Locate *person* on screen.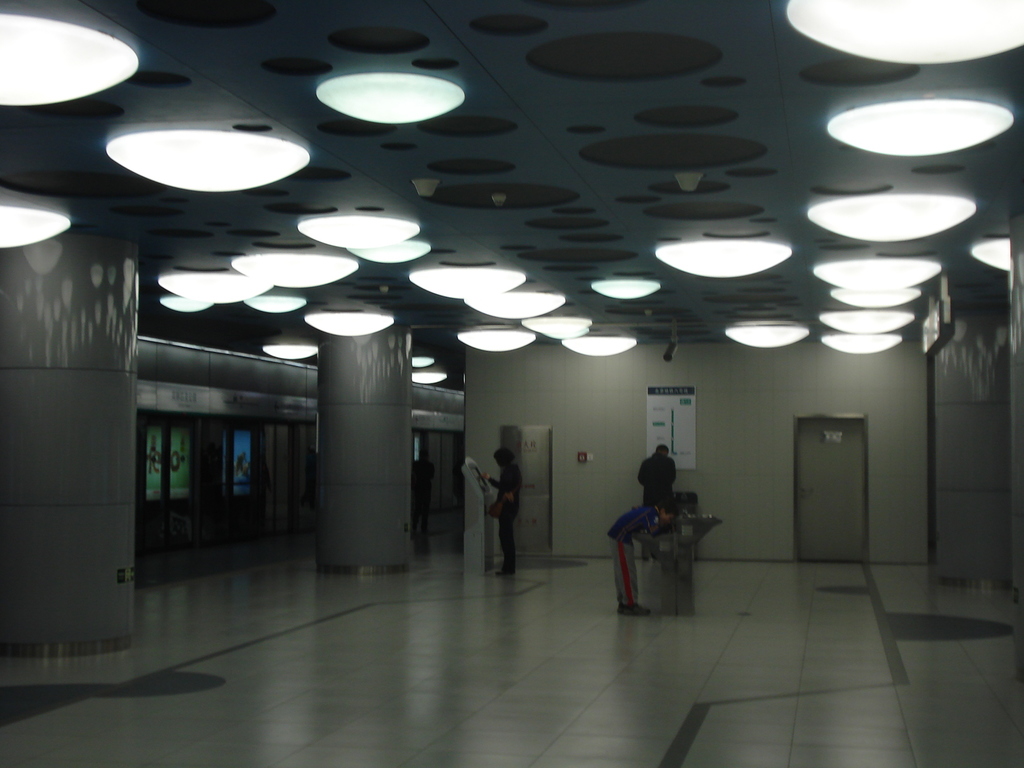
On screen at select_region(636, 442, 680, 509).
